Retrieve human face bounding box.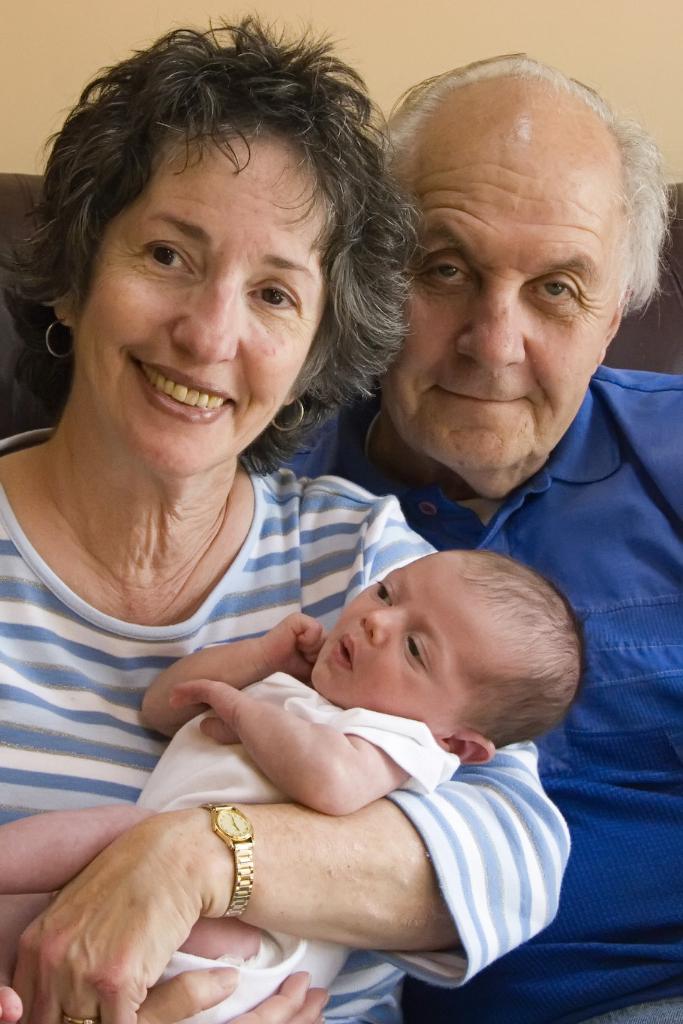
Bounding box: {"left": 388, "top": 76, "right": 625, "bottom": 478}.
